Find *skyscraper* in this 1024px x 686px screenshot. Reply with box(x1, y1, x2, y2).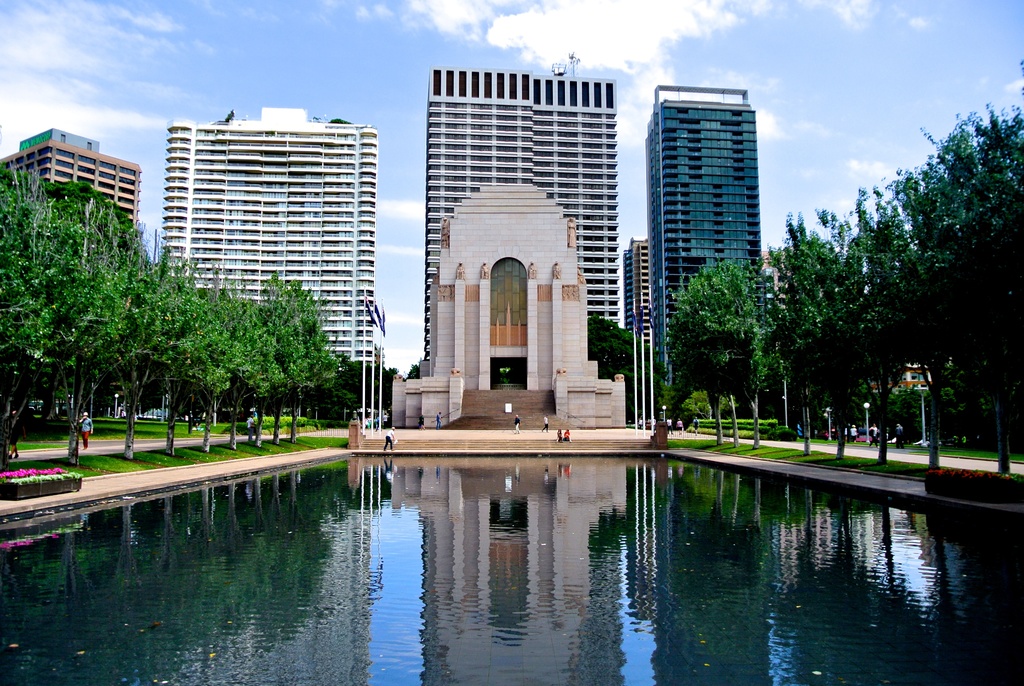
box(650, 79, 774, 425).
